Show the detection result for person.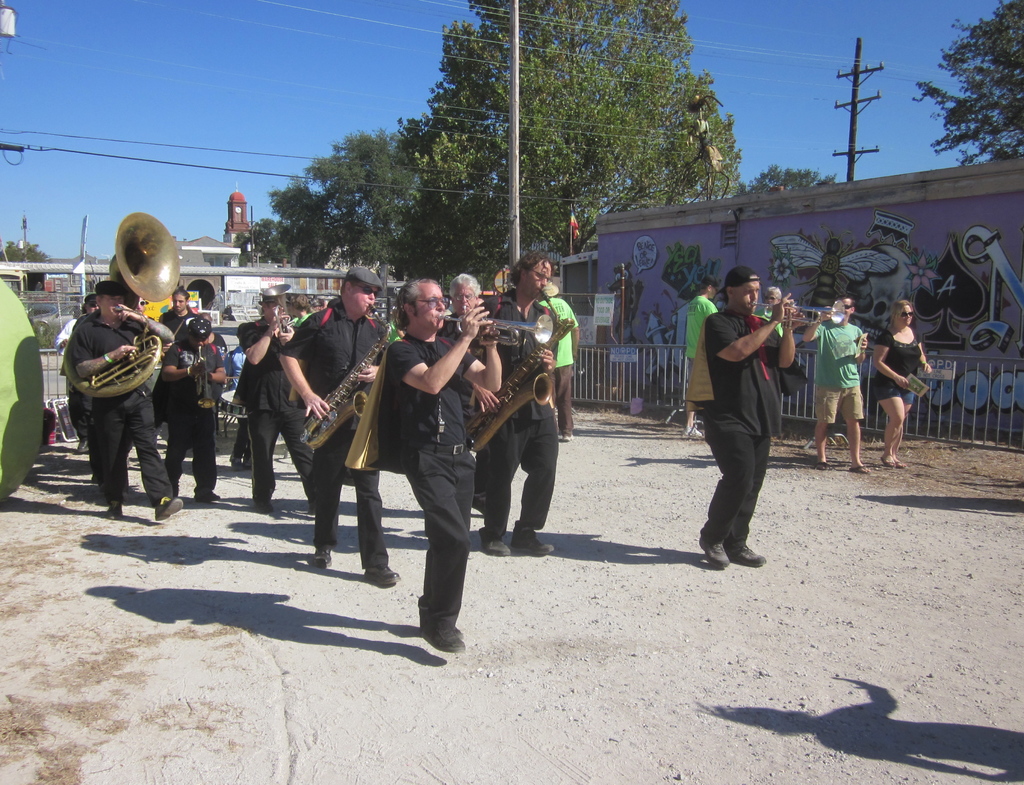
box(61, 259, 170, 518).
